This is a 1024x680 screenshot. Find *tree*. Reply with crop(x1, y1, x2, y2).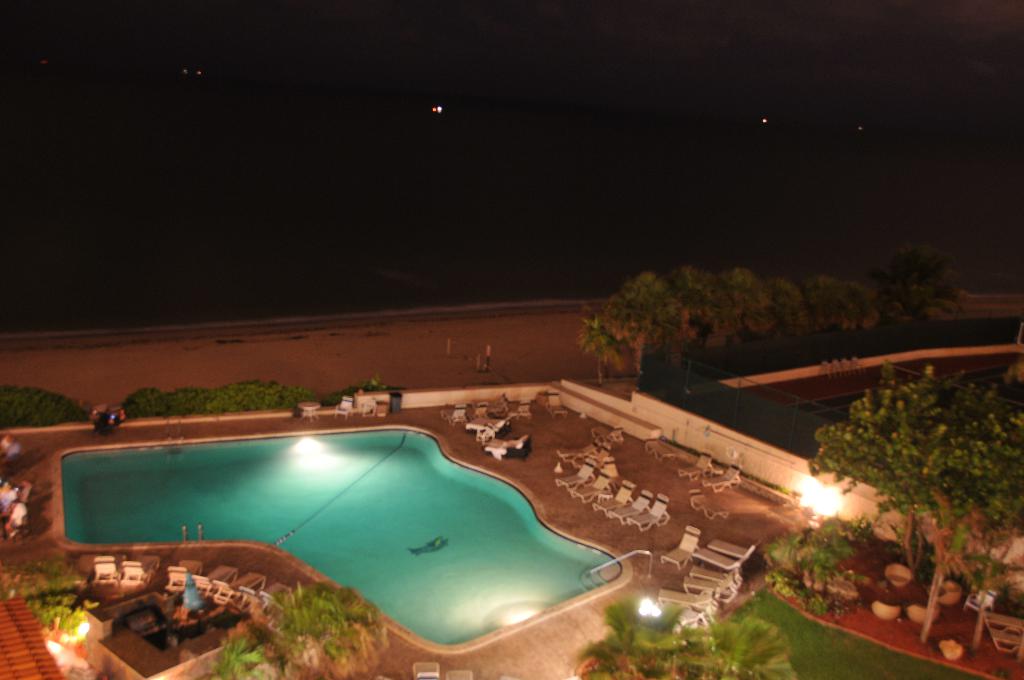
crop(204, 564, 388, 679).
